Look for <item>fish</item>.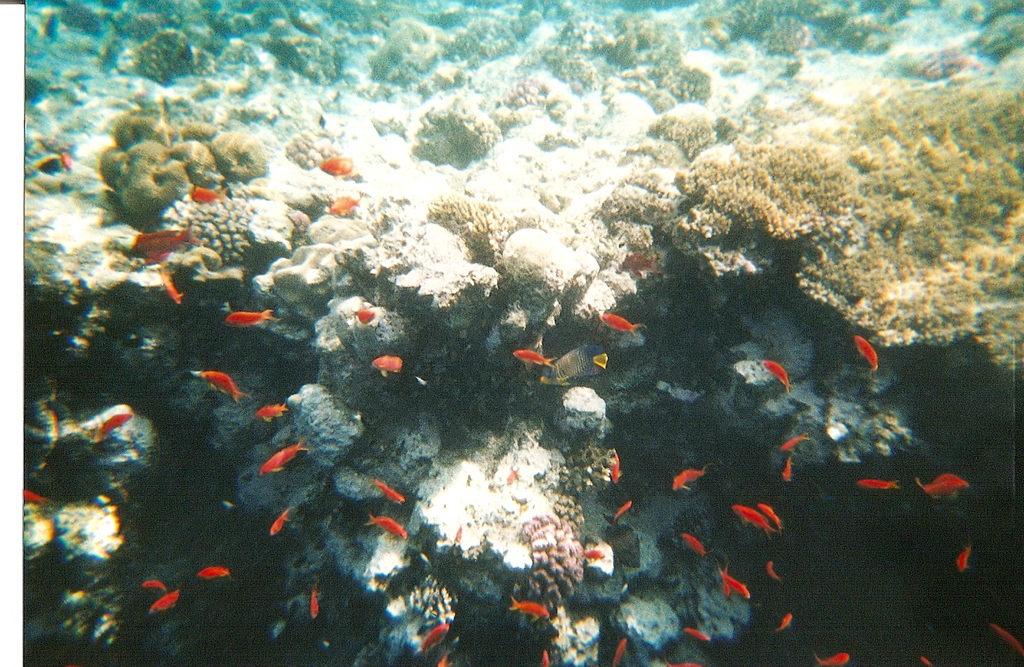
Found: bbox(508, 600, 549, 618).
